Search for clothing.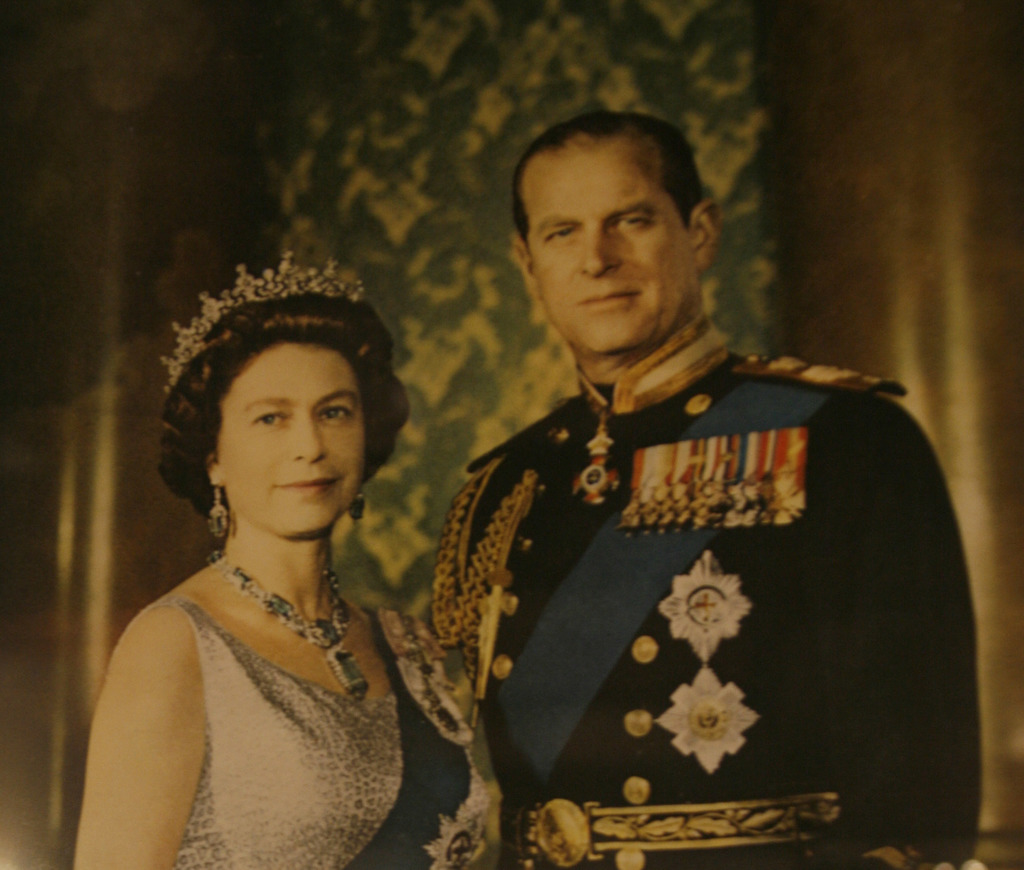
Found at bbox=[392, 339, 974, 831].
